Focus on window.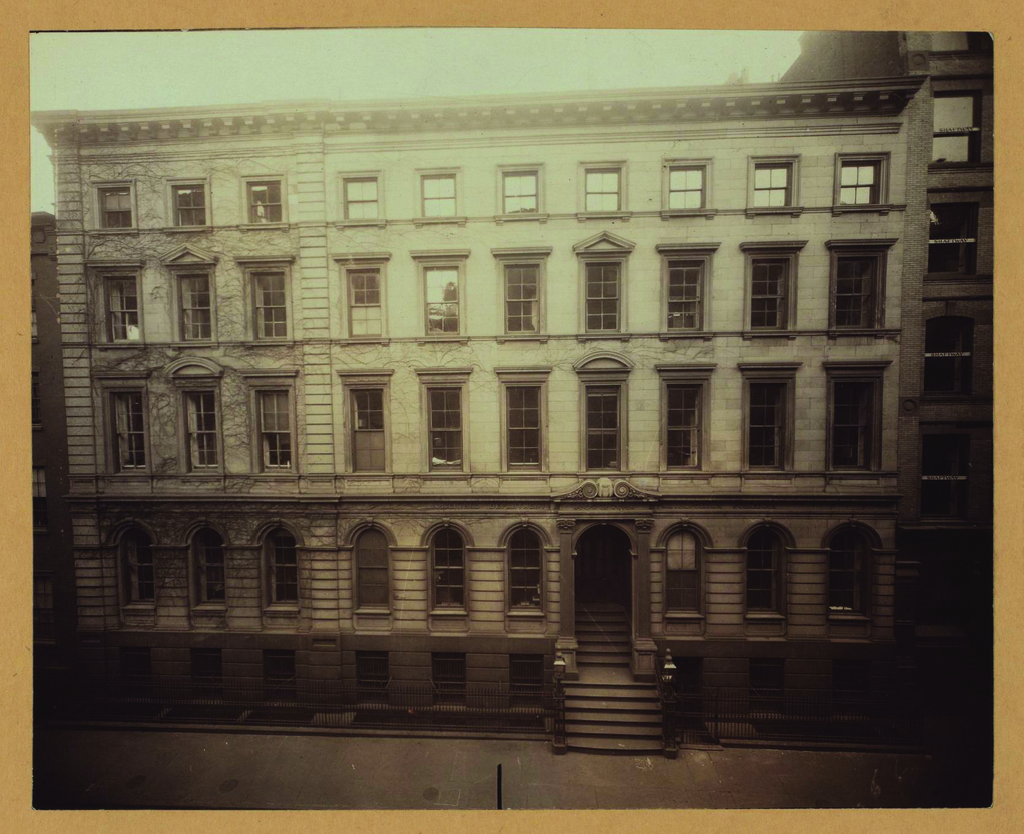
Focused at left=748, top=247, right=796, bottom=331.
